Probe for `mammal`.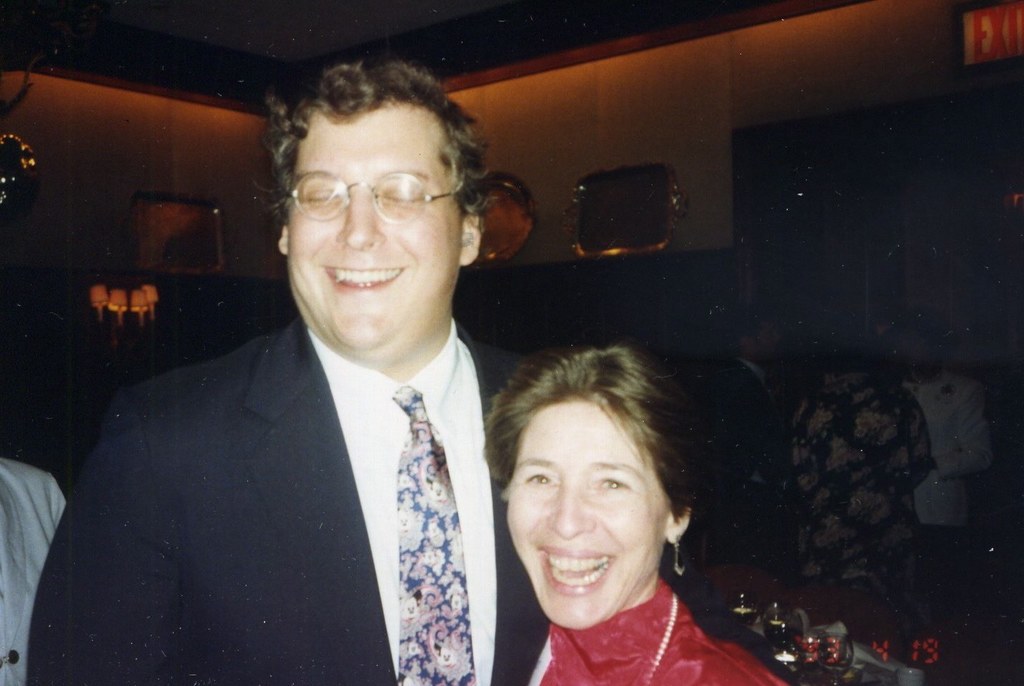
Probe result: locate(892, 307, 998, 580).
